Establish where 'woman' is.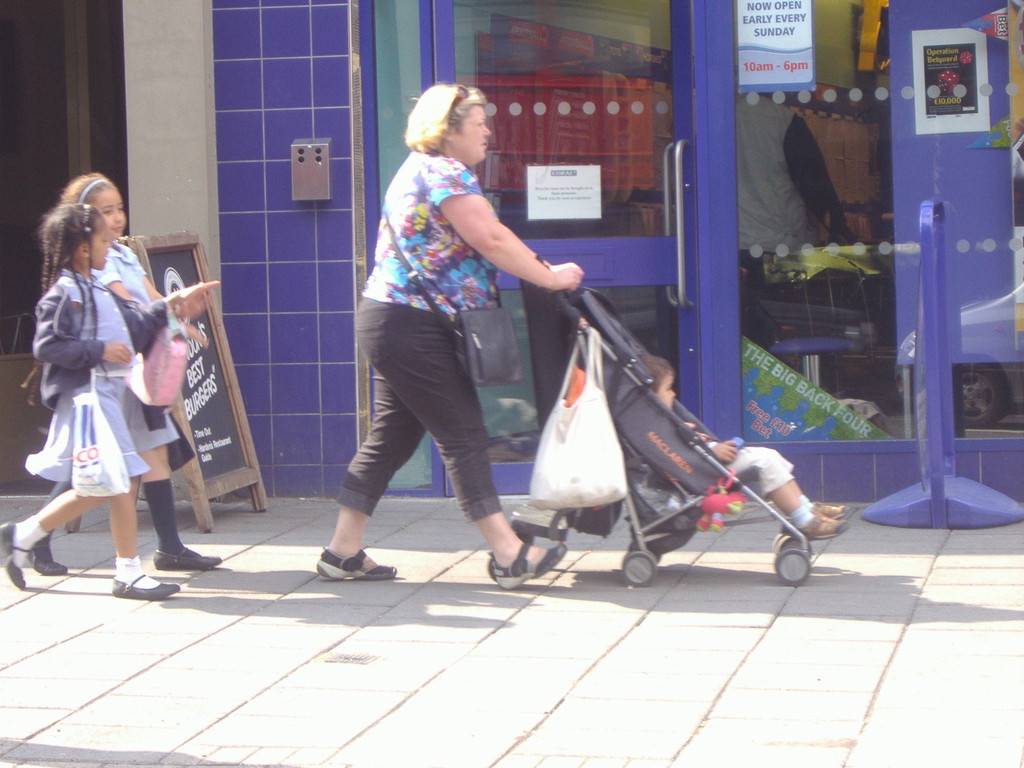
Established at rect(319, 88, 569, 580).
